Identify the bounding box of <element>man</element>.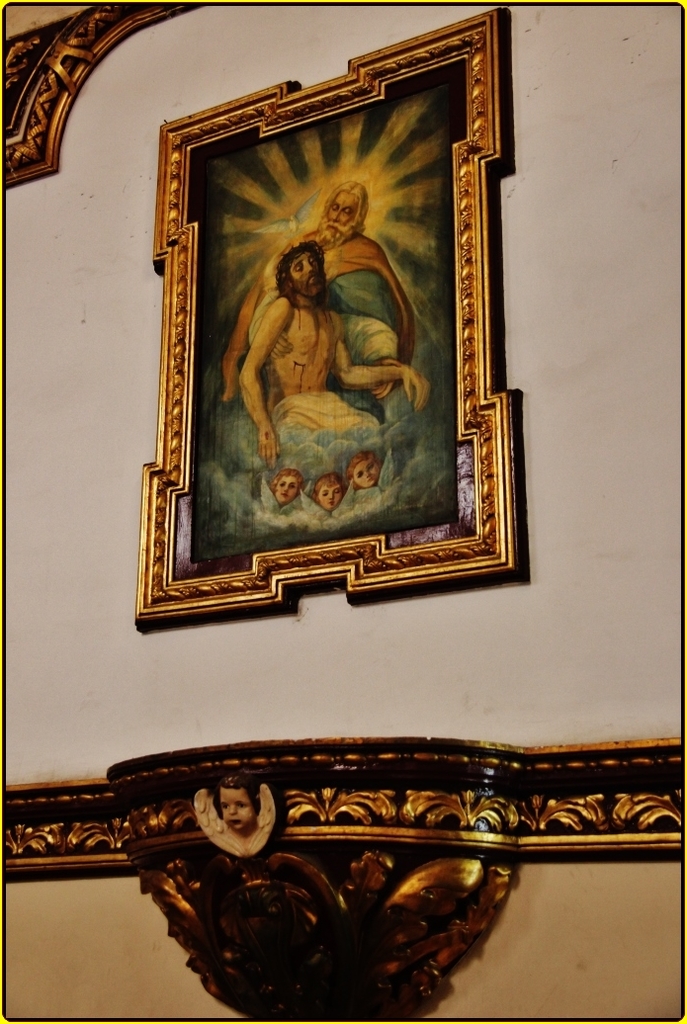
{"x1": 231, "y1": 244, "x2": 424, "y2": 433}.
